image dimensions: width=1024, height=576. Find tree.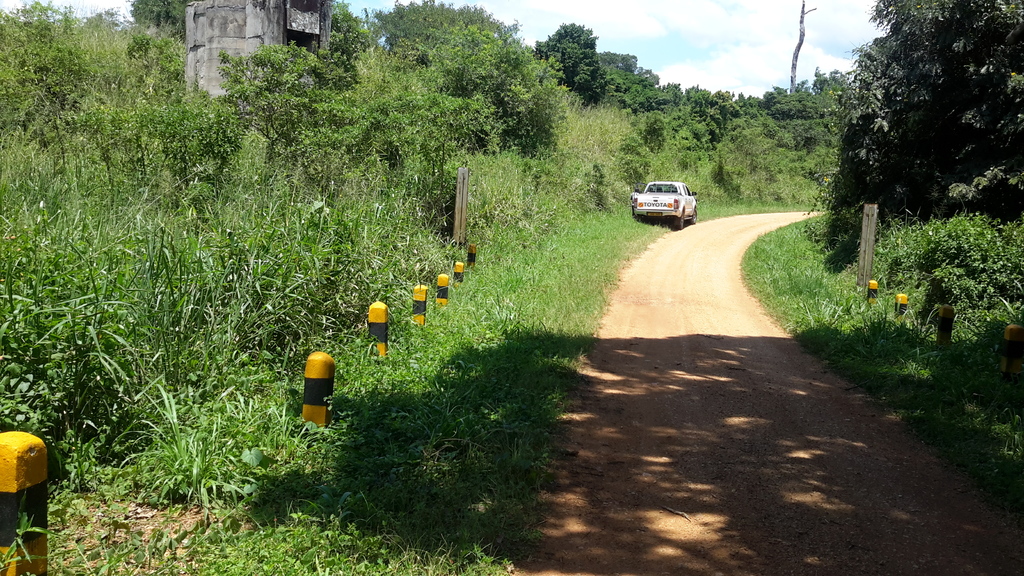
x1=683 y1=79 x2=719 y2=153.
